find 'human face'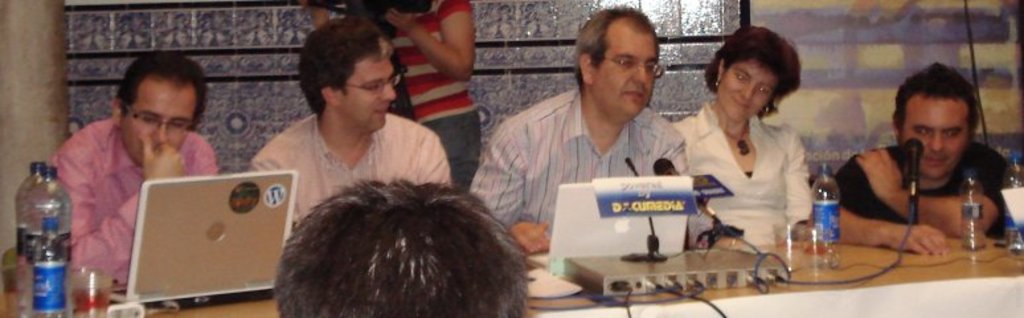
902:91:967:179
